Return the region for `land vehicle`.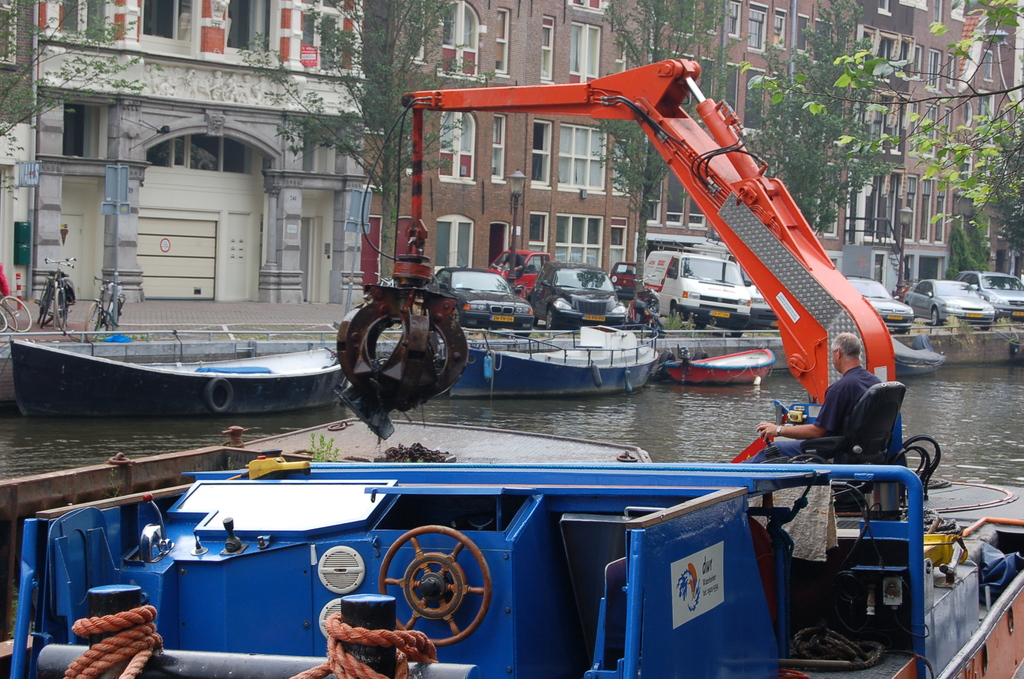
locate(41, 256, 76, 334).
